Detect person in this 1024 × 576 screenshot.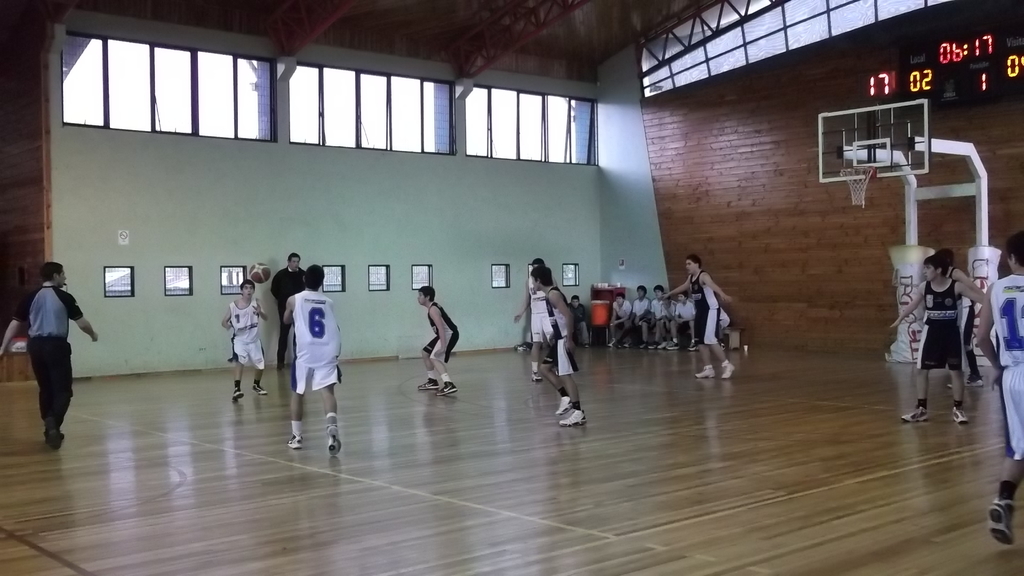
Detection: 409 285 468 401.
